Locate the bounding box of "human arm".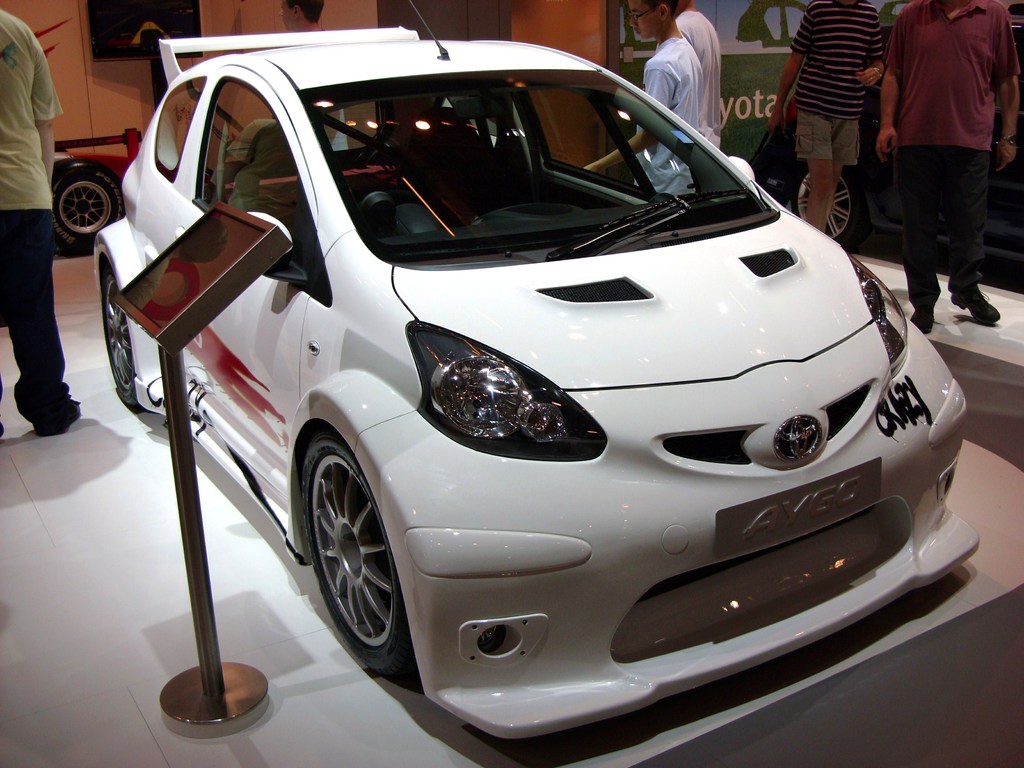
Bounding box: [993,10,1020,170].
